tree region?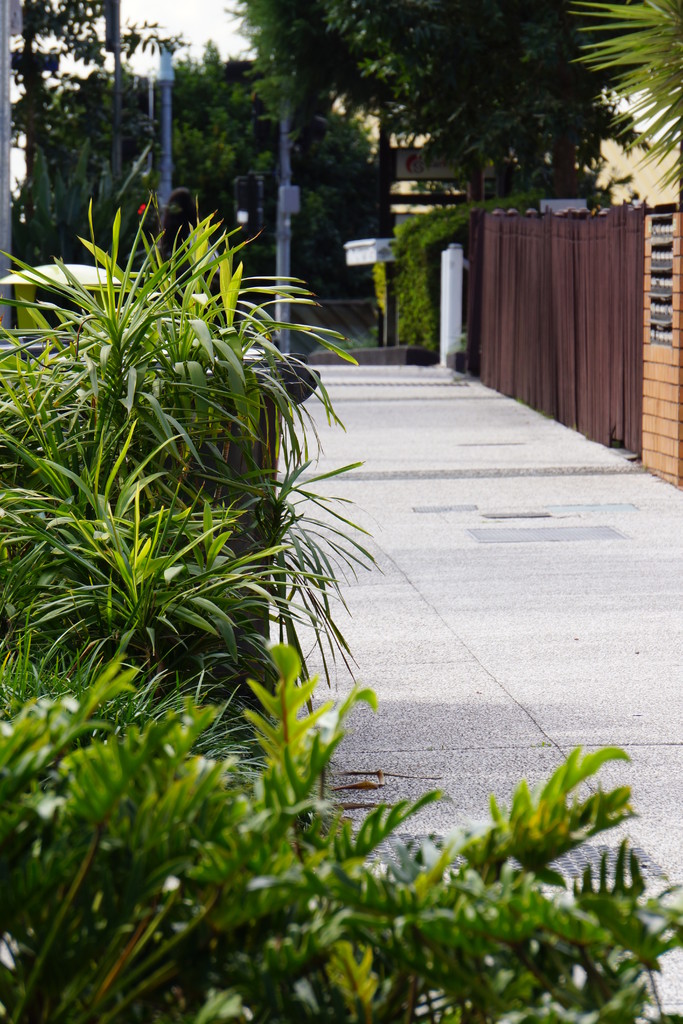
box(231, 1, 573, 175)
